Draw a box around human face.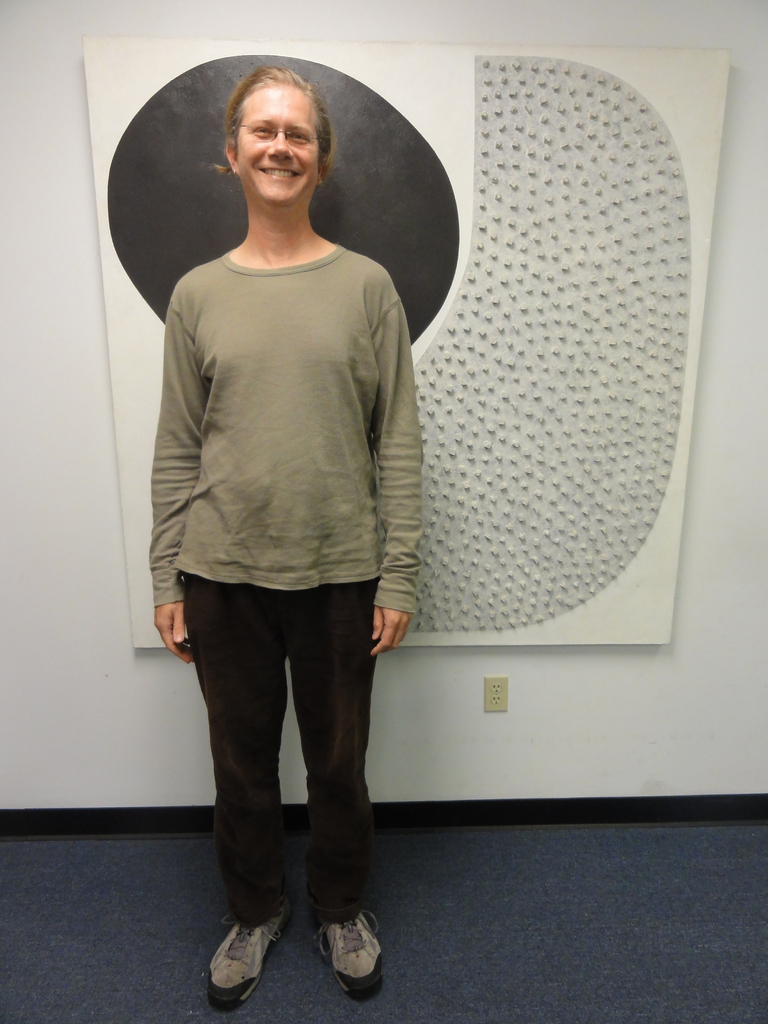
[238, 90, 319, 209].
